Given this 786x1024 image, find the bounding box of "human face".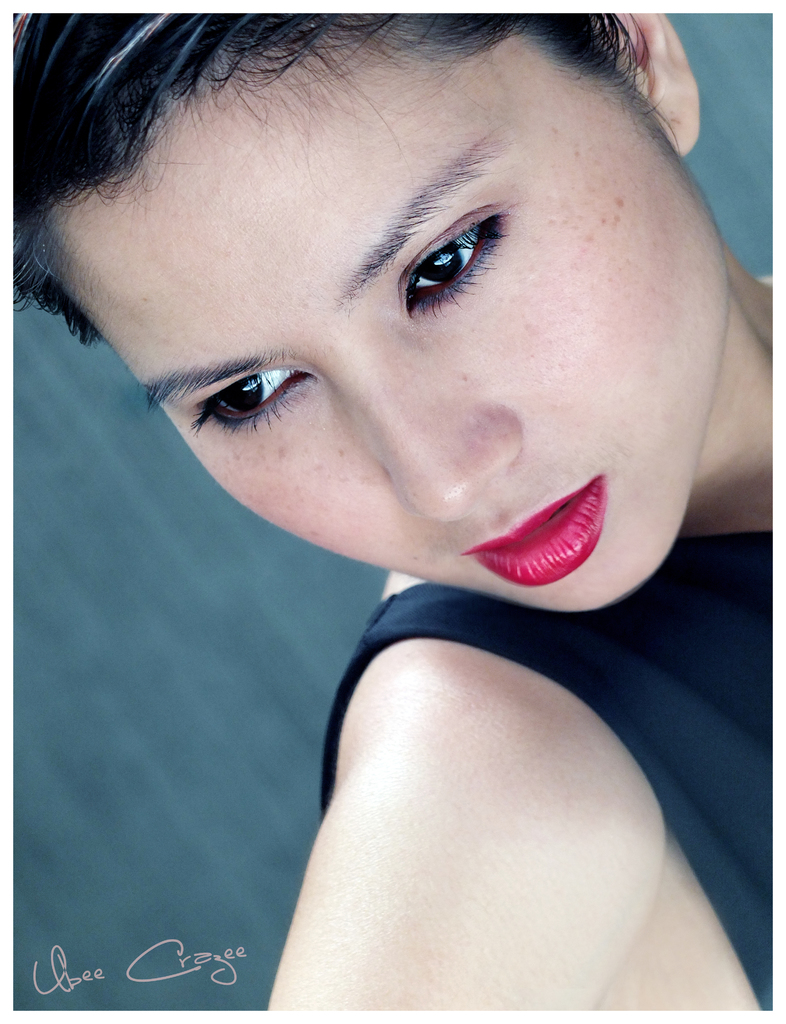
bbox=(72, 57, 732, 612).
